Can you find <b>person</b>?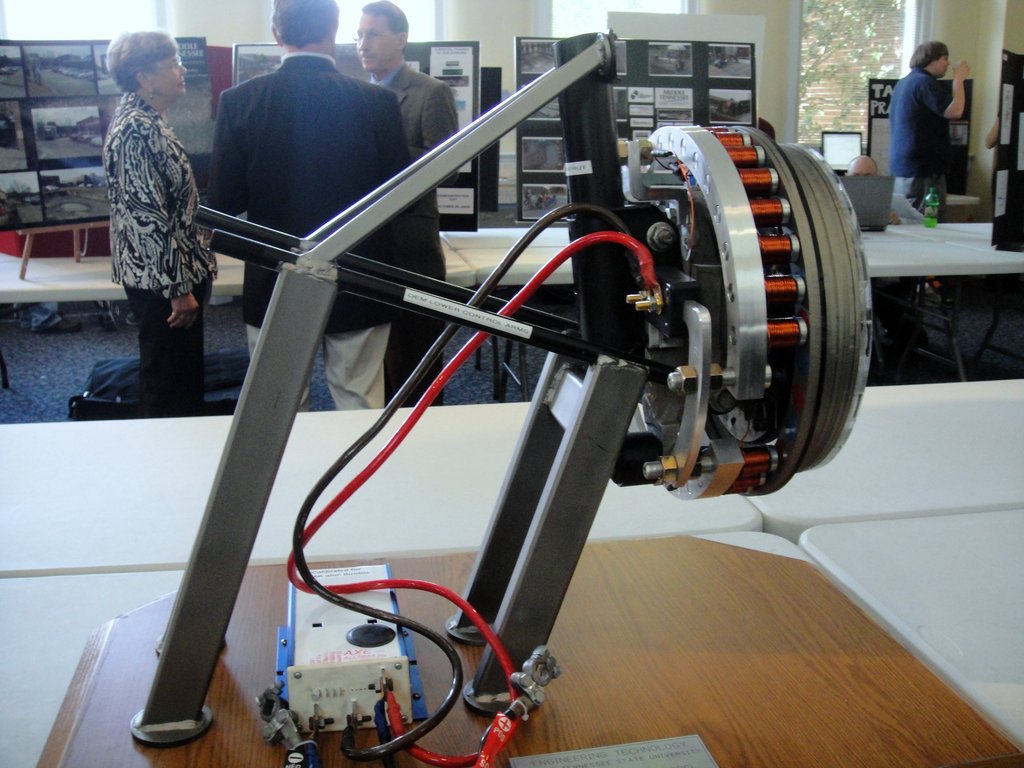
Yes, bounding box: (x1=93, y1=31, x2=222, y2=415).
